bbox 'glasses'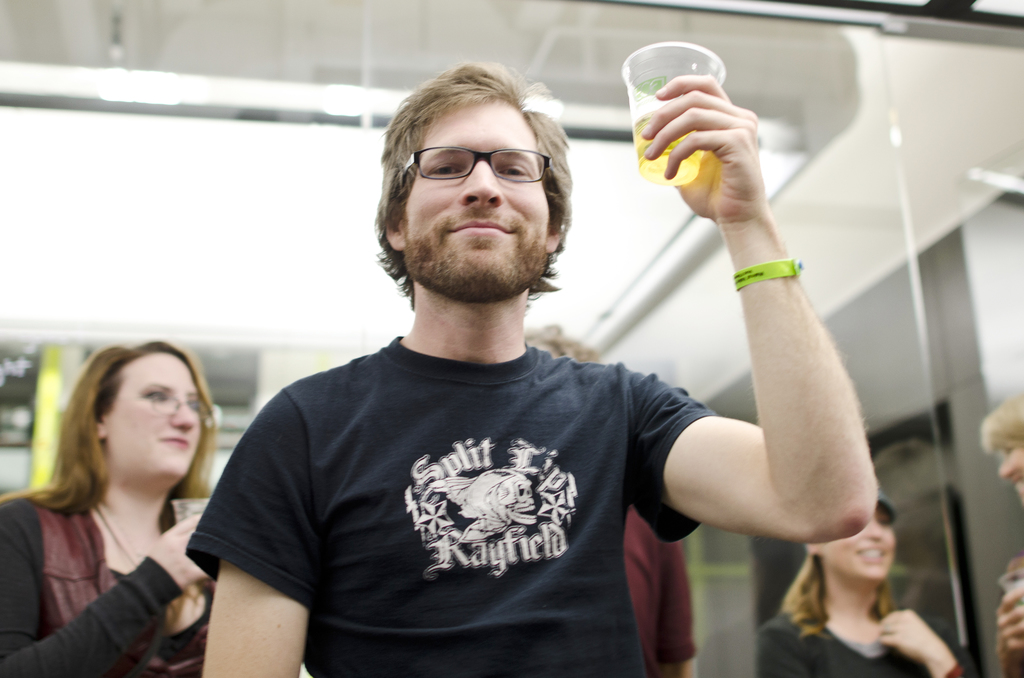
locate(100, 389, 217, 426)
